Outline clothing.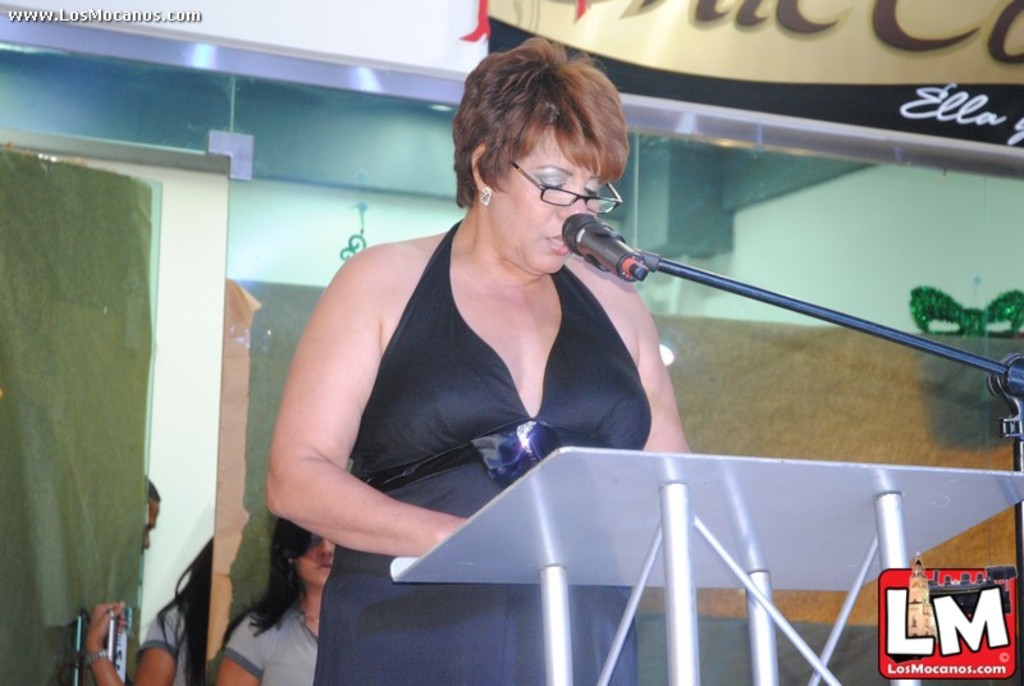
Outline: 310 218 654 685.
